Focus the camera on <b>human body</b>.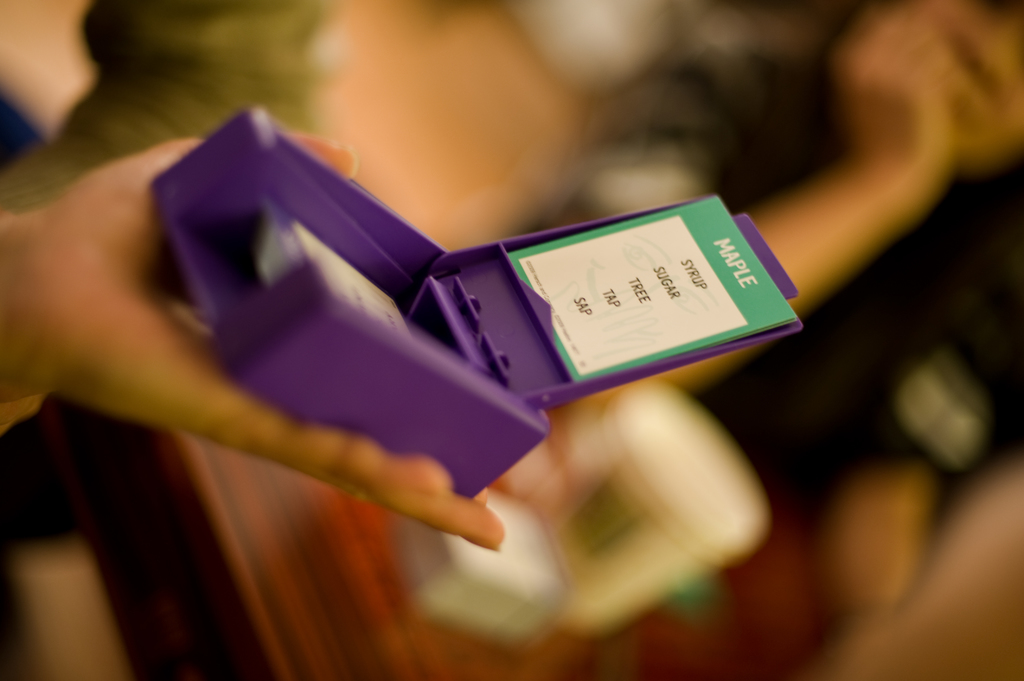
Focus region: 508/1/1023/614.
